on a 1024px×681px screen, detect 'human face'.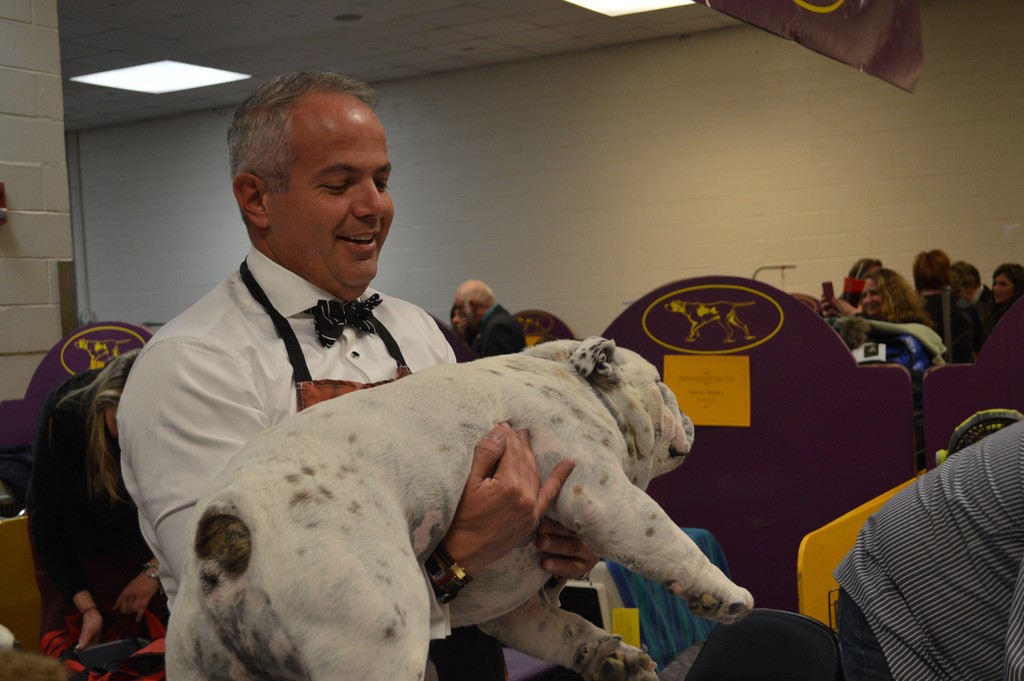
locate(281, 94, 397, 288).
